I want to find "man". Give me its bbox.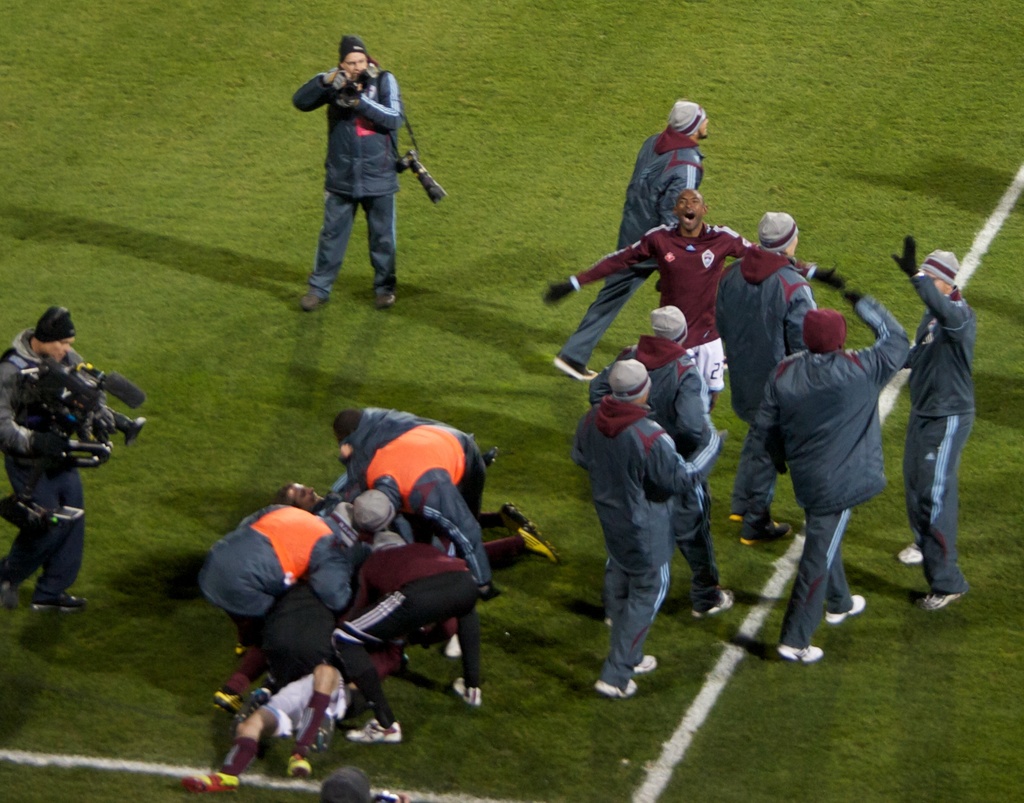
570, 360, 720, 699.
